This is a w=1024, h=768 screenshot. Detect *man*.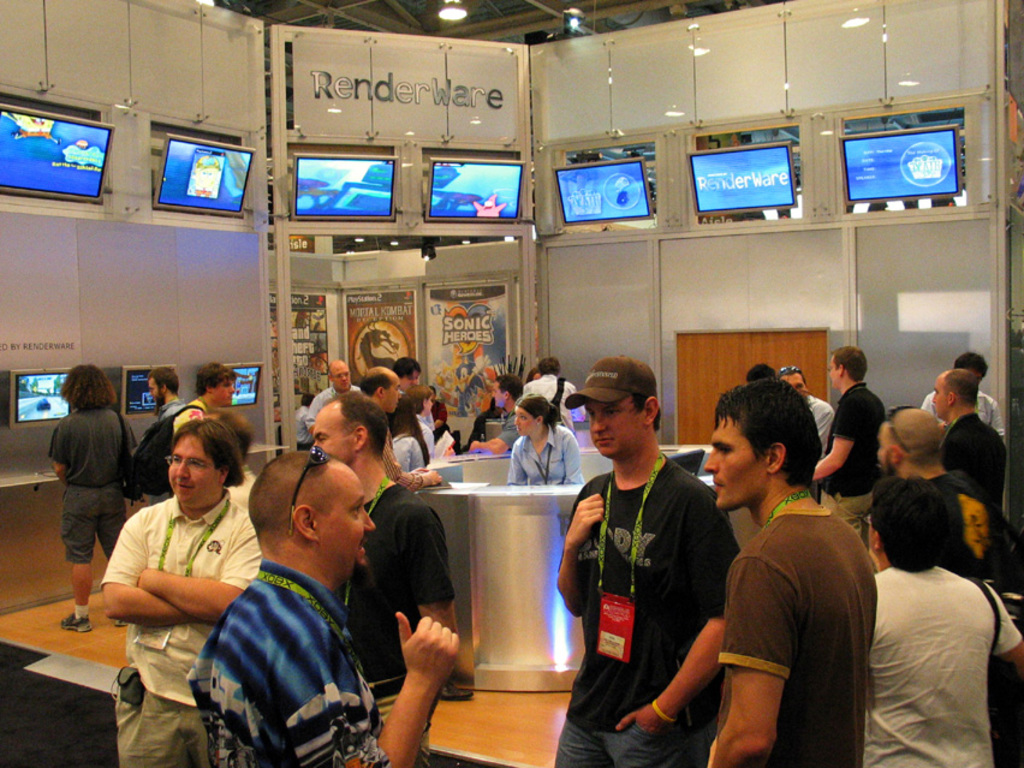
[left=921, top=352, right=1001, bottom=446].
